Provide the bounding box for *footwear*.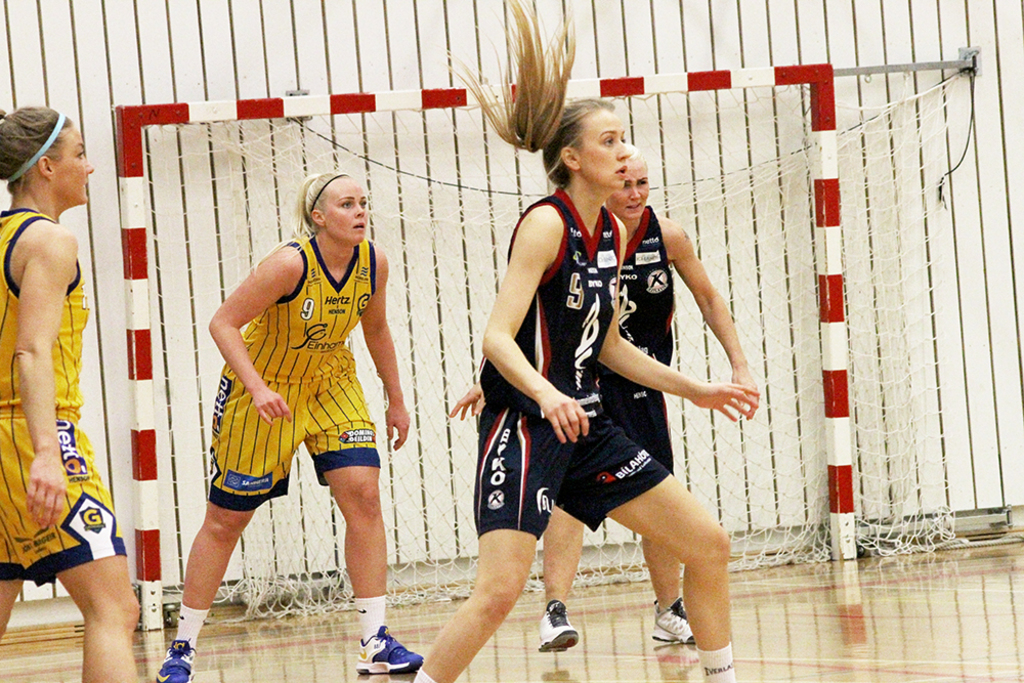
crop(653, 597, 695, 648).
